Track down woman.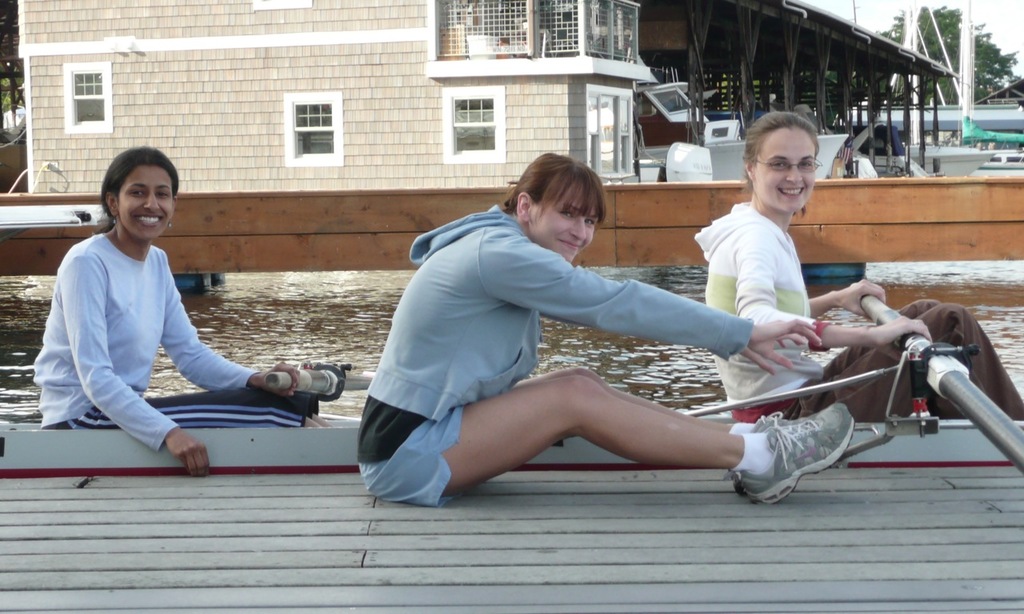
Tracked to [left=356, top=148, right=858, bottom=509].
